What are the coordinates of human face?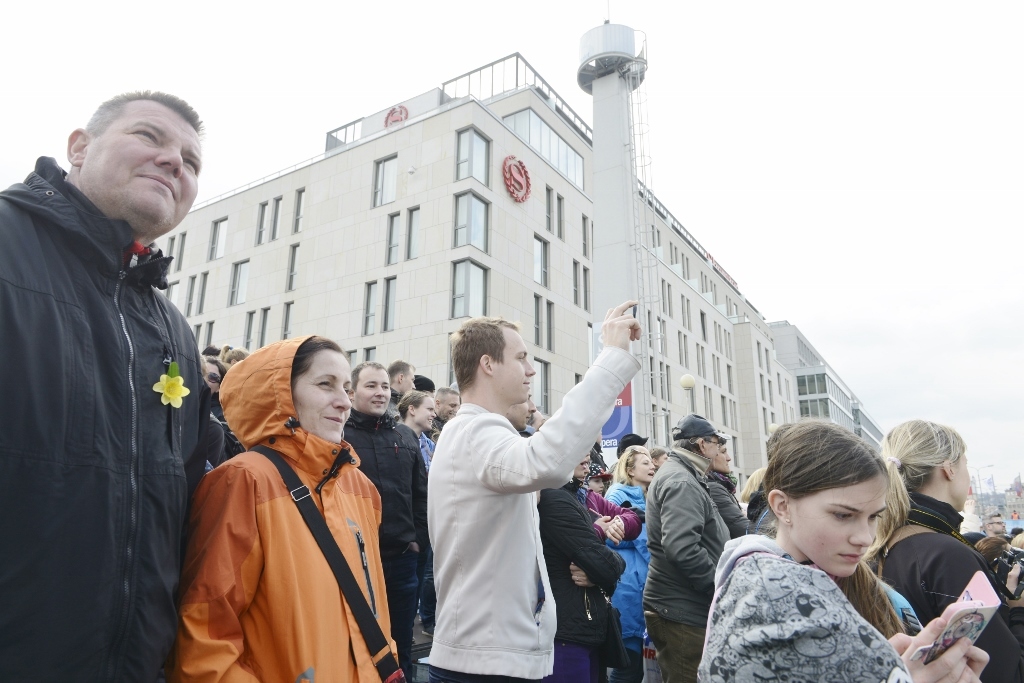
detection(414, 395, 434, 429).
